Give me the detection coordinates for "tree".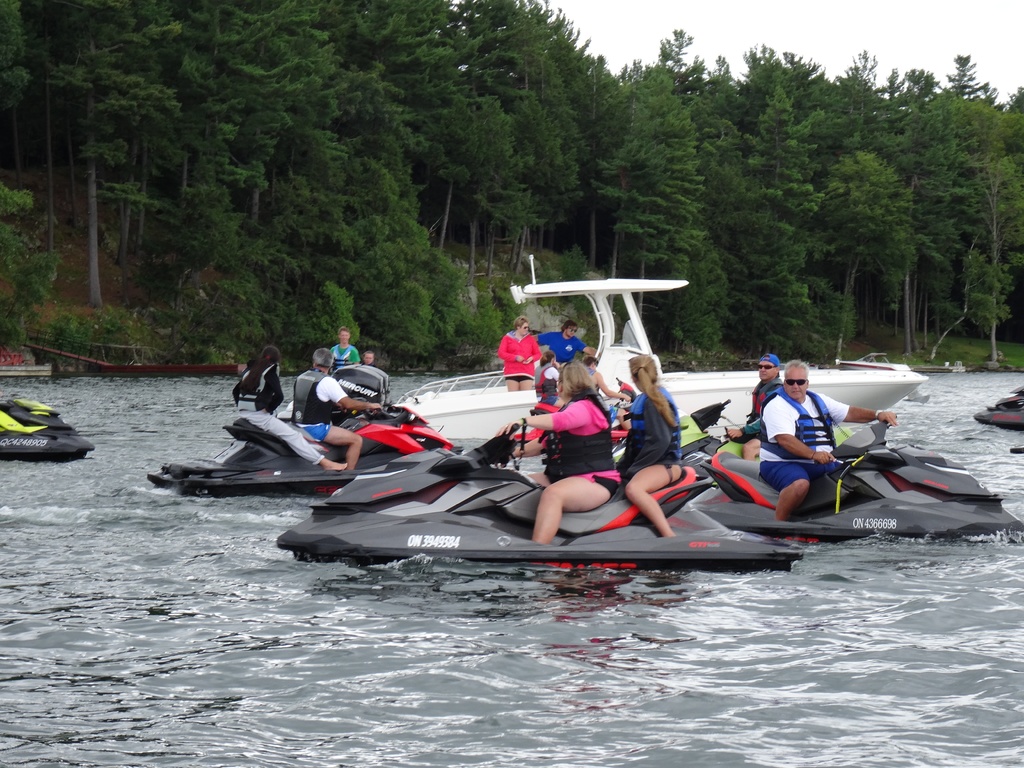
<bbox>0, 0, 27, 157</bbox>.
